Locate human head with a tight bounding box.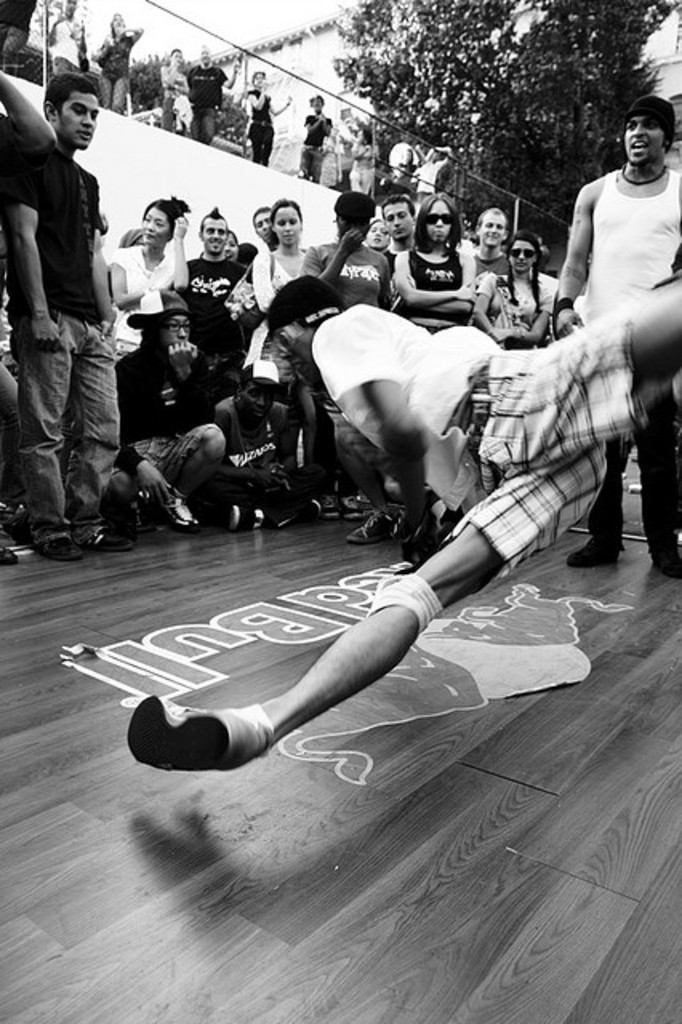
l=251, t=69, r=271, b=88.
